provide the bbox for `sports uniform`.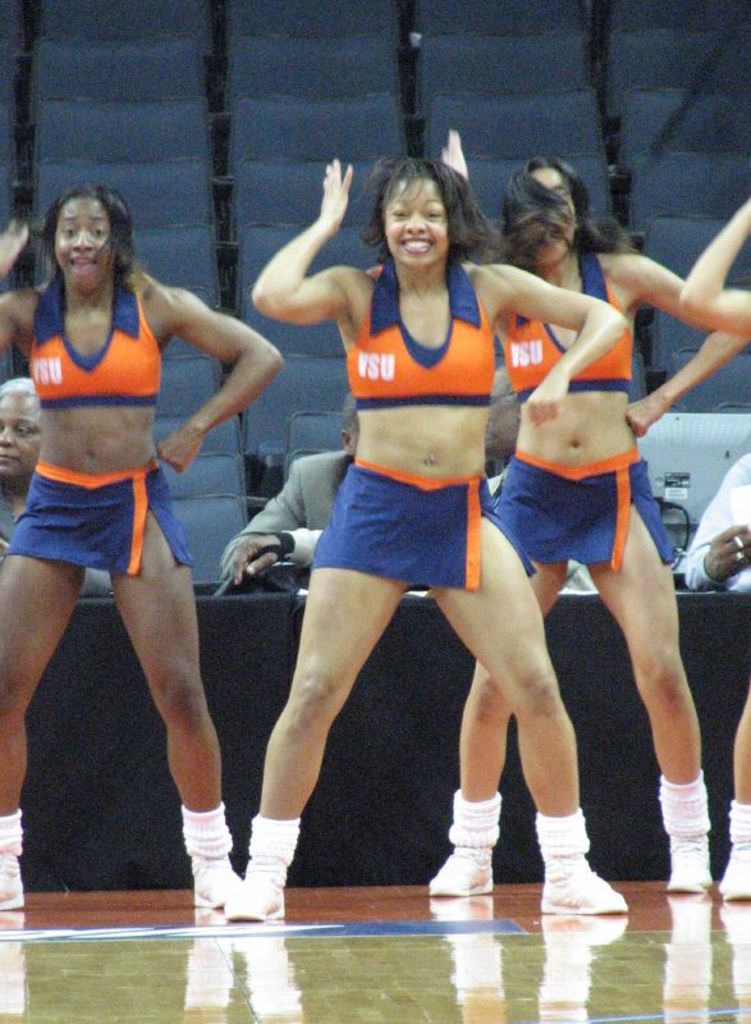
(293, 251, 549, 594).
